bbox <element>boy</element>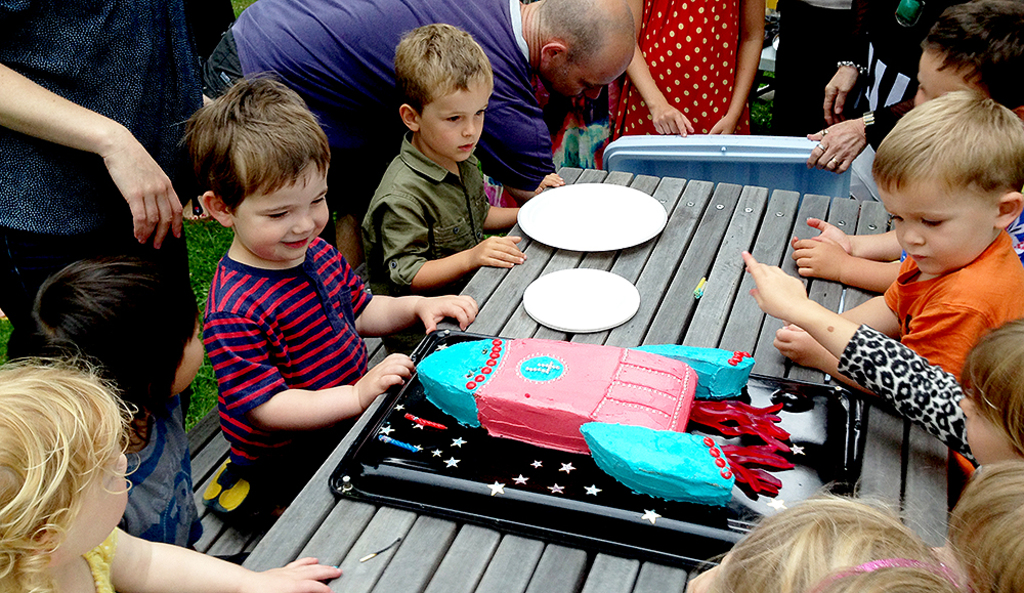
bbox(30, 245, 250, 570)
